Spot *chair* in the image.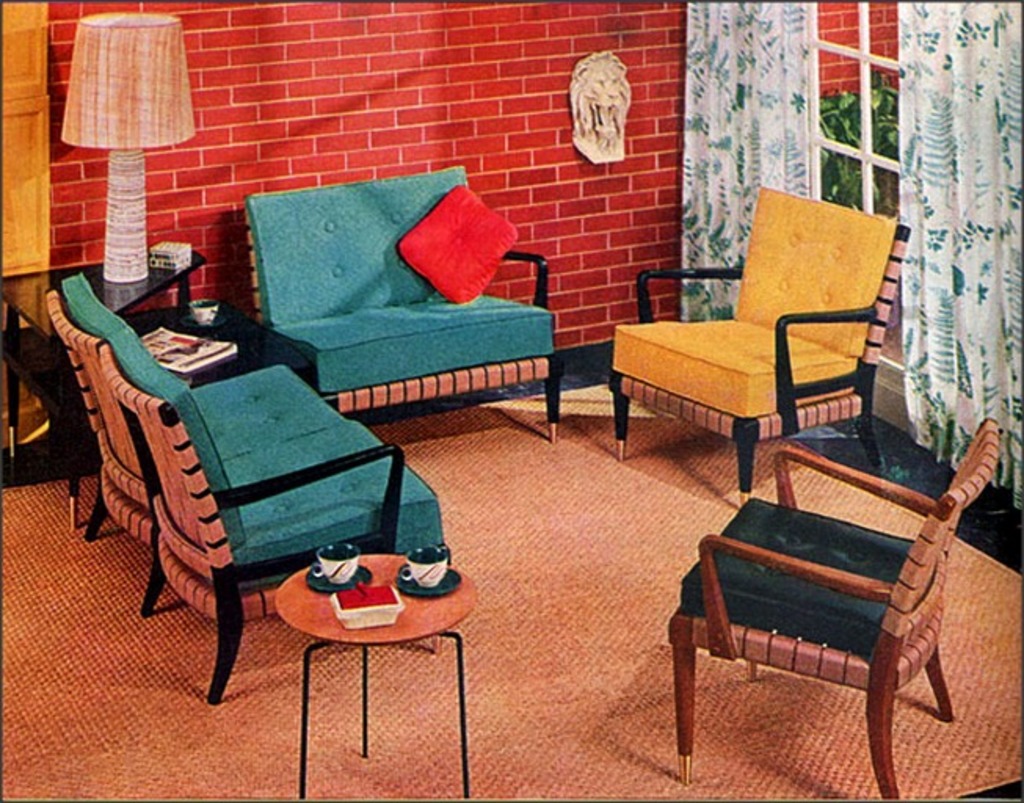
*chair* found at (666,416,1002,801).
